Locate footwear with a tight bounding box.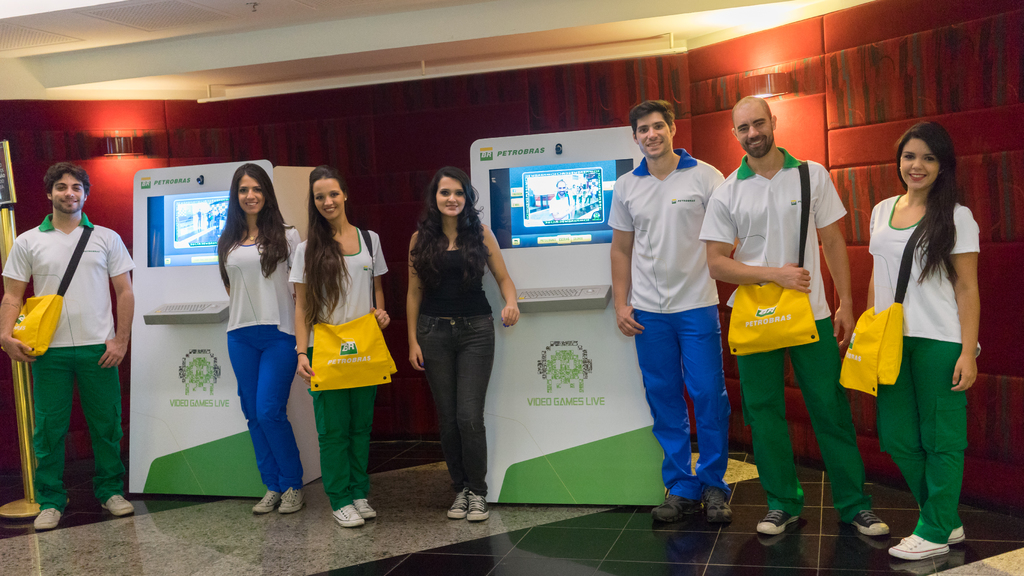
(x1=849, y1=508, x2=887, y2=537).
